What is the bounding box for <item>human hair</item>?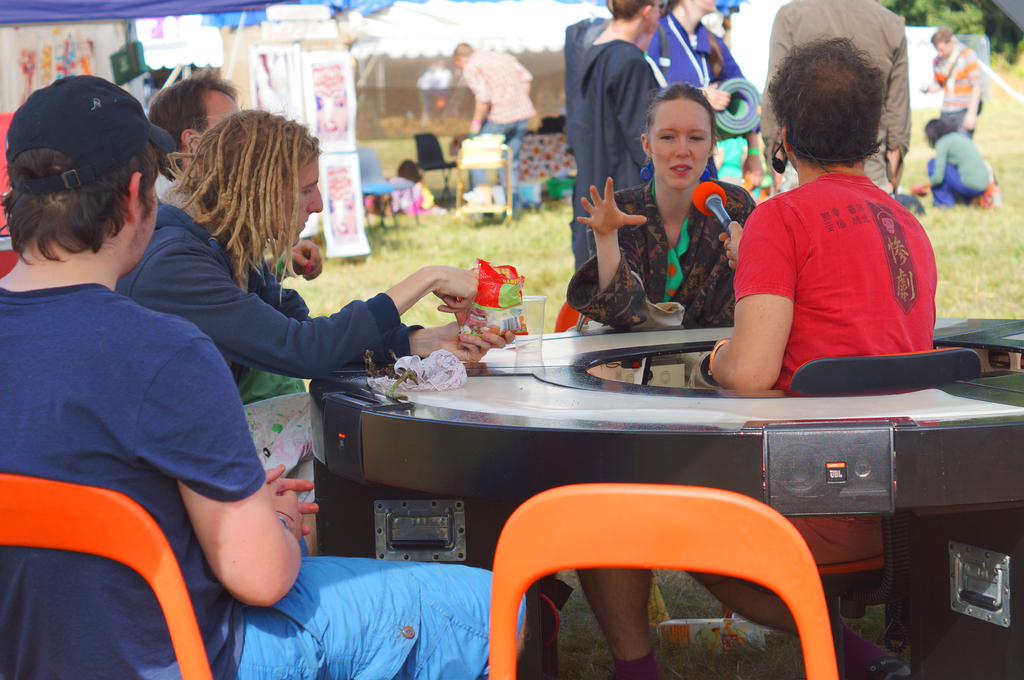
767 34 887 166.
